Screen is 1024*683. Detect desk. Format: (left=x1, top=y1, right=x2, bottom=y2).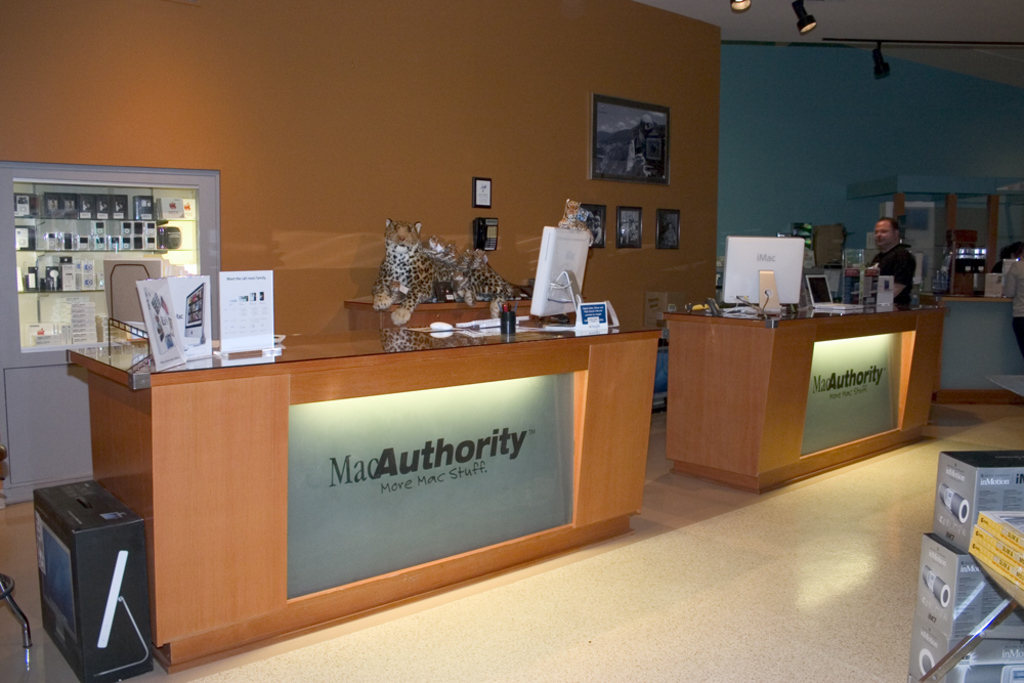
(left=67, top=318, right=668, bottom=674).
